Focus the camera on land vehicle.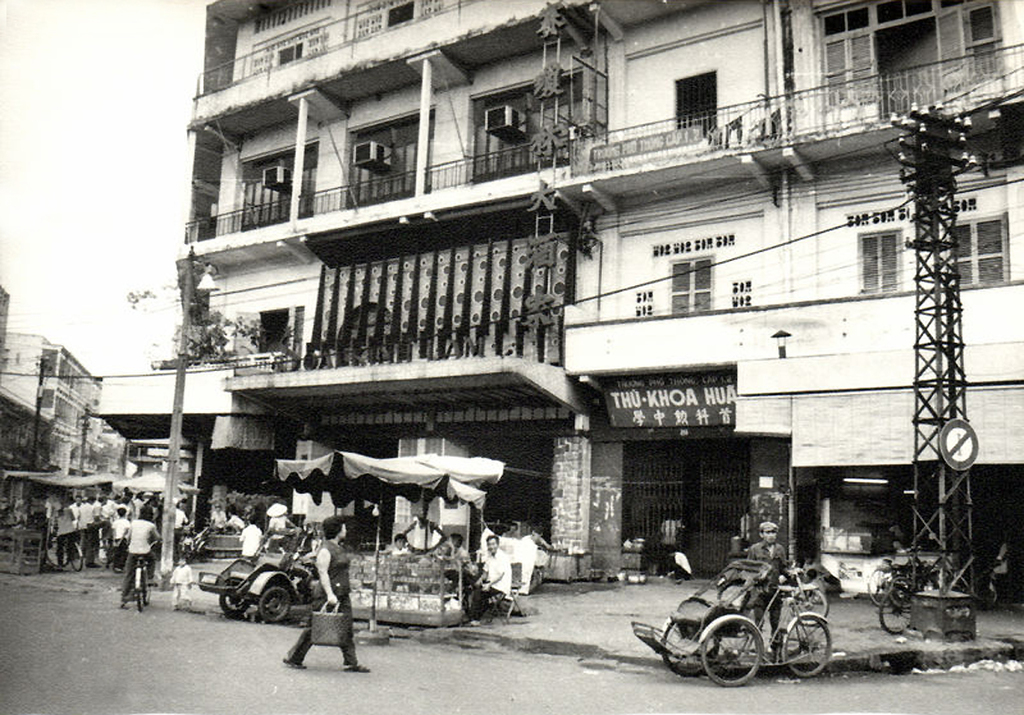
Focus region: pyautogui.locateOnScreen(648, 558, 830, 695).
